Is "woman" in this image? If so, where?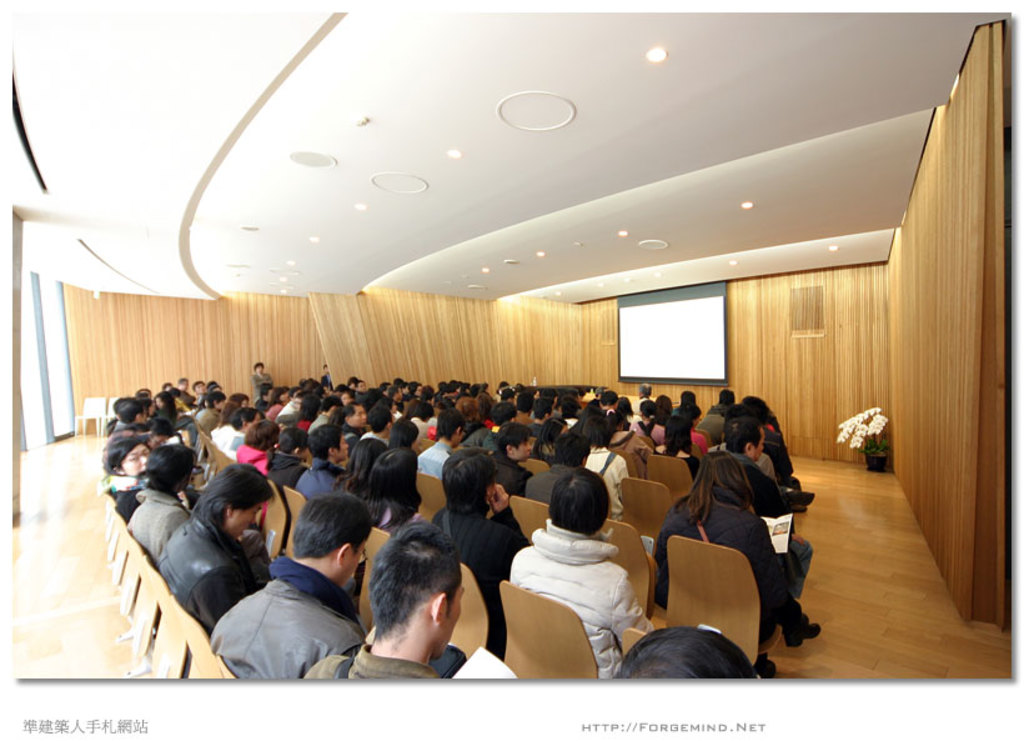
Yes, at BBox(333, 436, 390, 499).
